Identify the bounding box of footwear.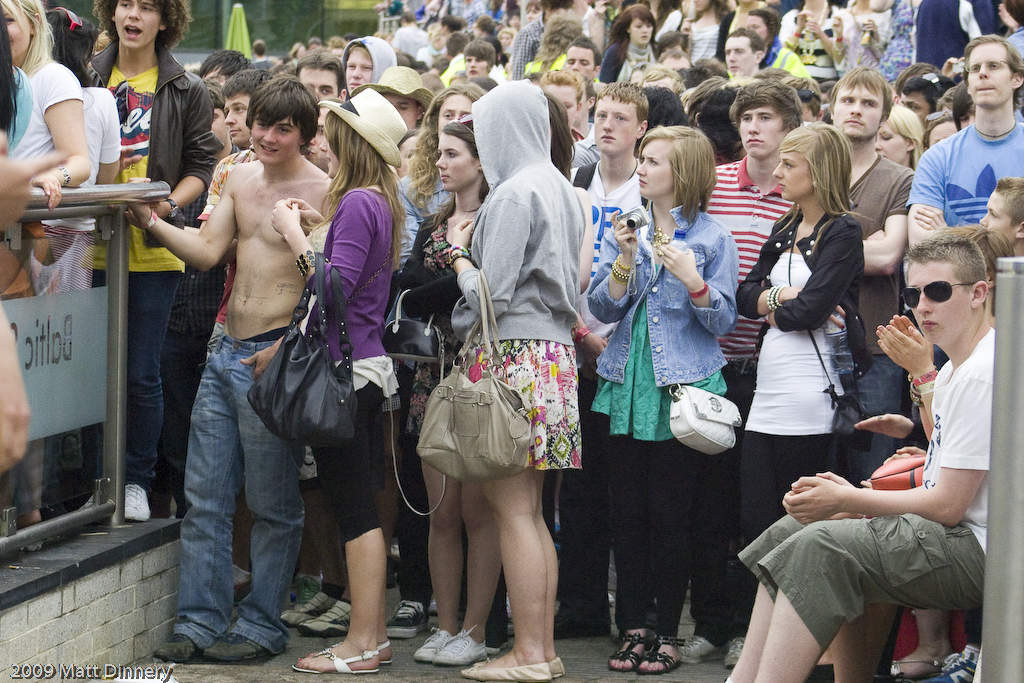
rect(434, 627, 488, 665).
